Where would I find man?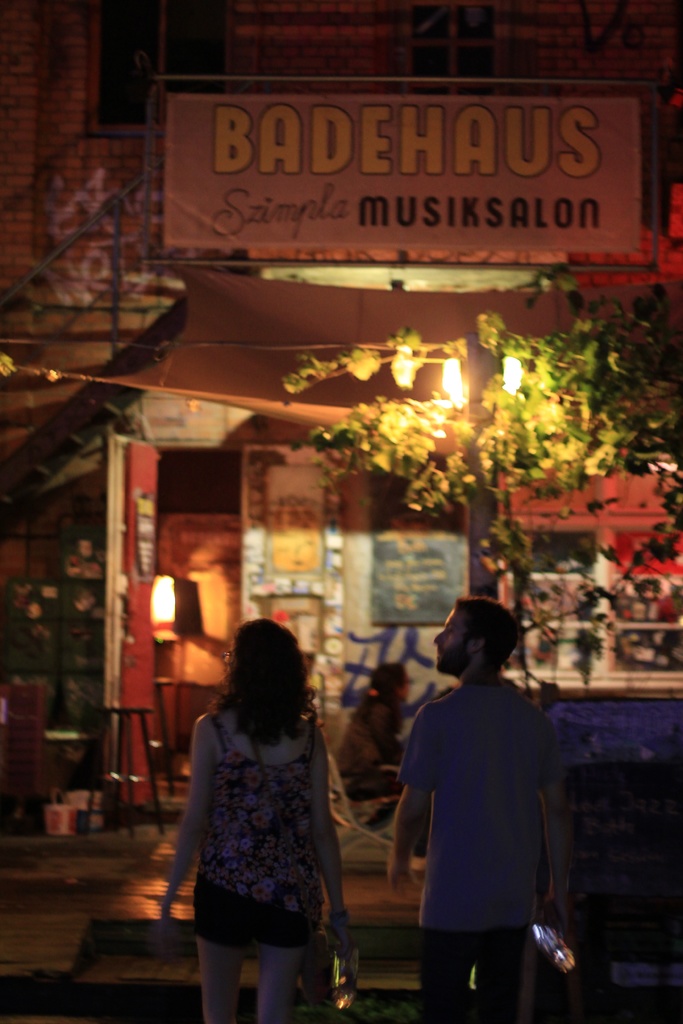
At x1=366, y1=577, x2=573, y2=1001.
